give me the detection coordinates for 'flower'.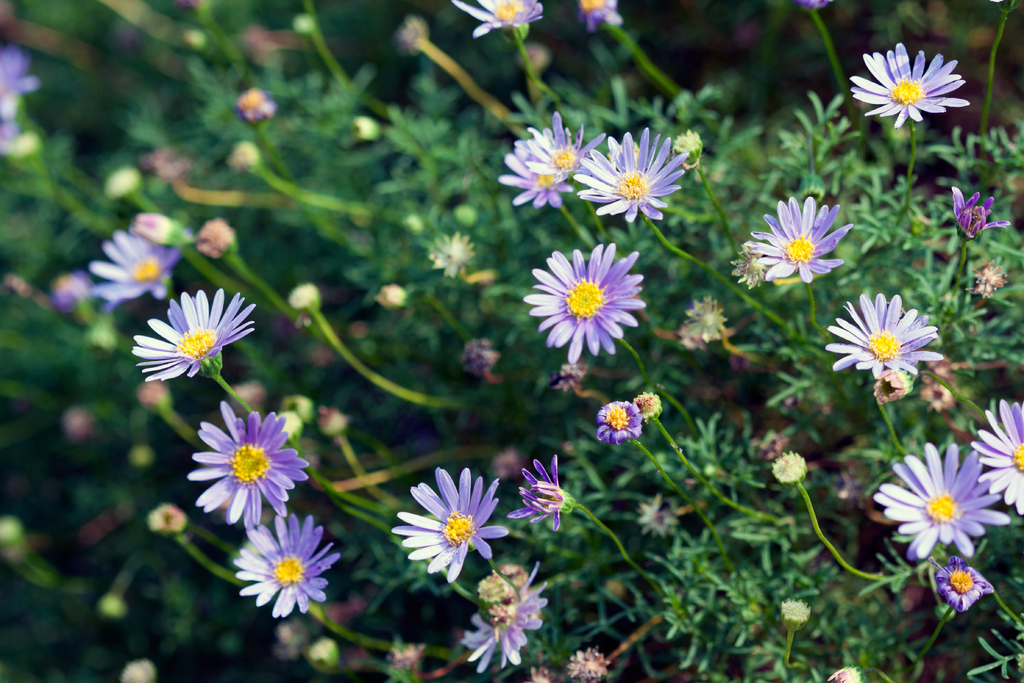
<bbox>234, 513, 342, 620</bbox>.
